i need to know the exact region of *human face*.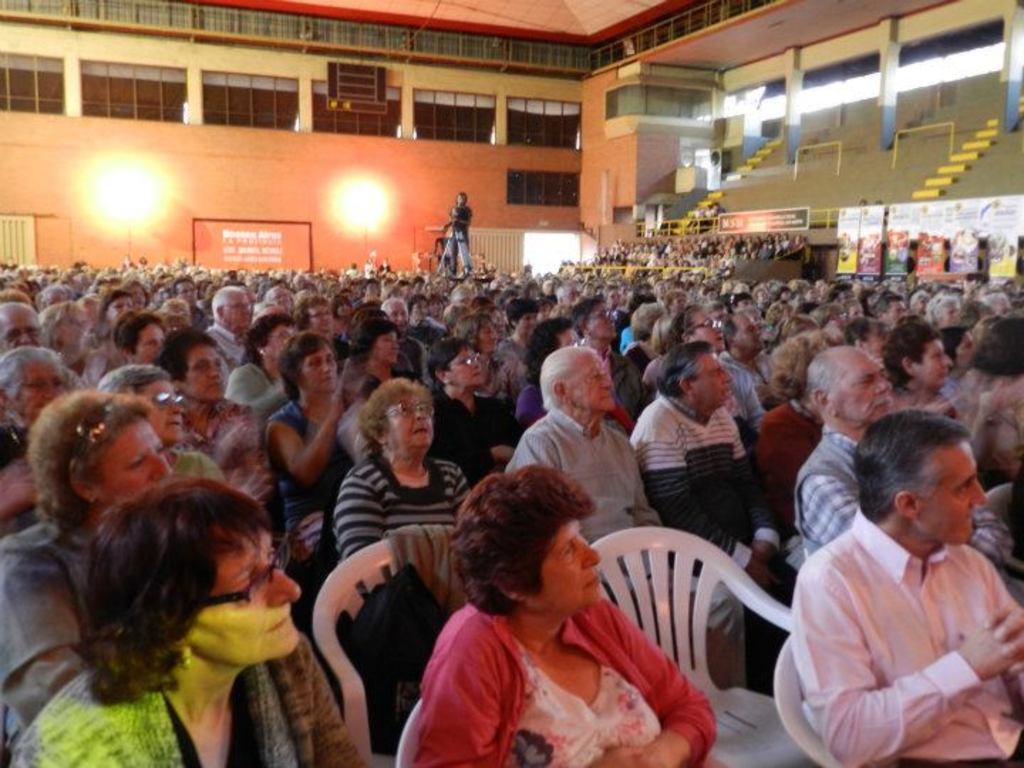
Region: <box>310,307,327,331</box>.
